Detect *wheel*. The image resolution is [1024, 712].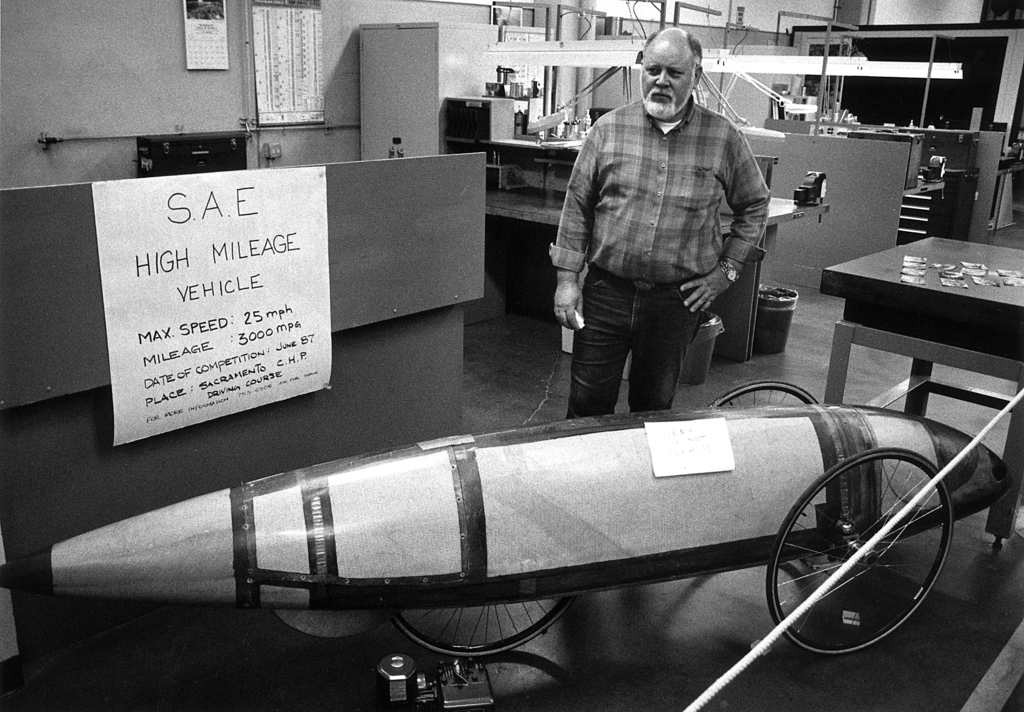
<bbox>766, 451, 951, 655</bbox>.
